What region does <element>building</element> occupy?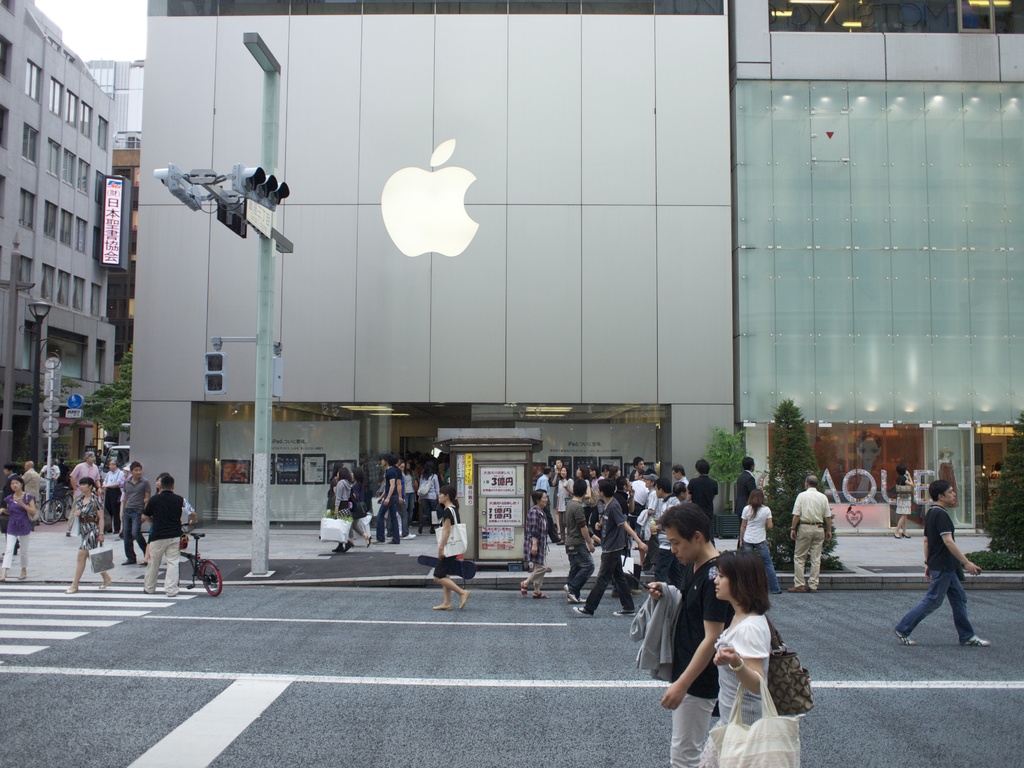
<box>83,58,140,318</box>.
